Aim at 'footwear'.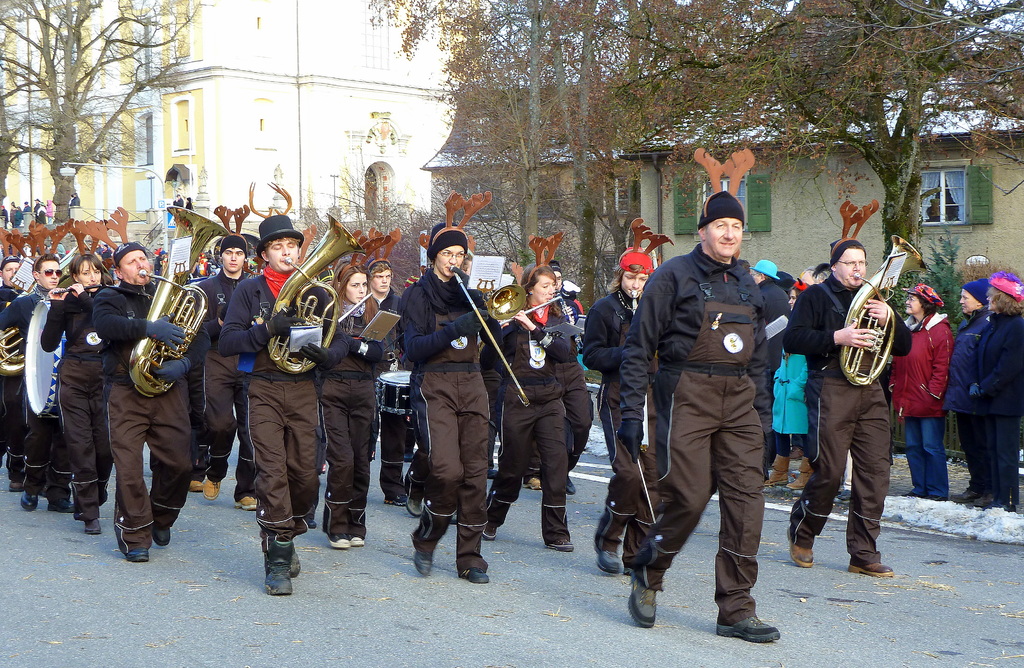
Aimed at box=[40, 483, 47, 497].
